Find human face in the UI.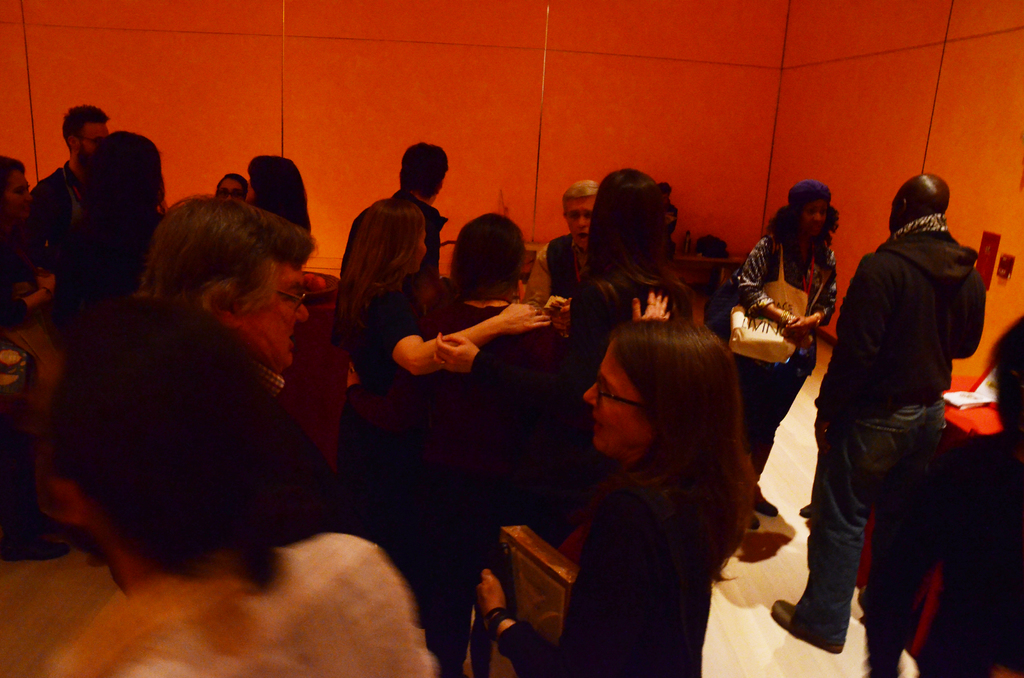
UI element at (x1=804, y1=202, x2=829, y2=236).
